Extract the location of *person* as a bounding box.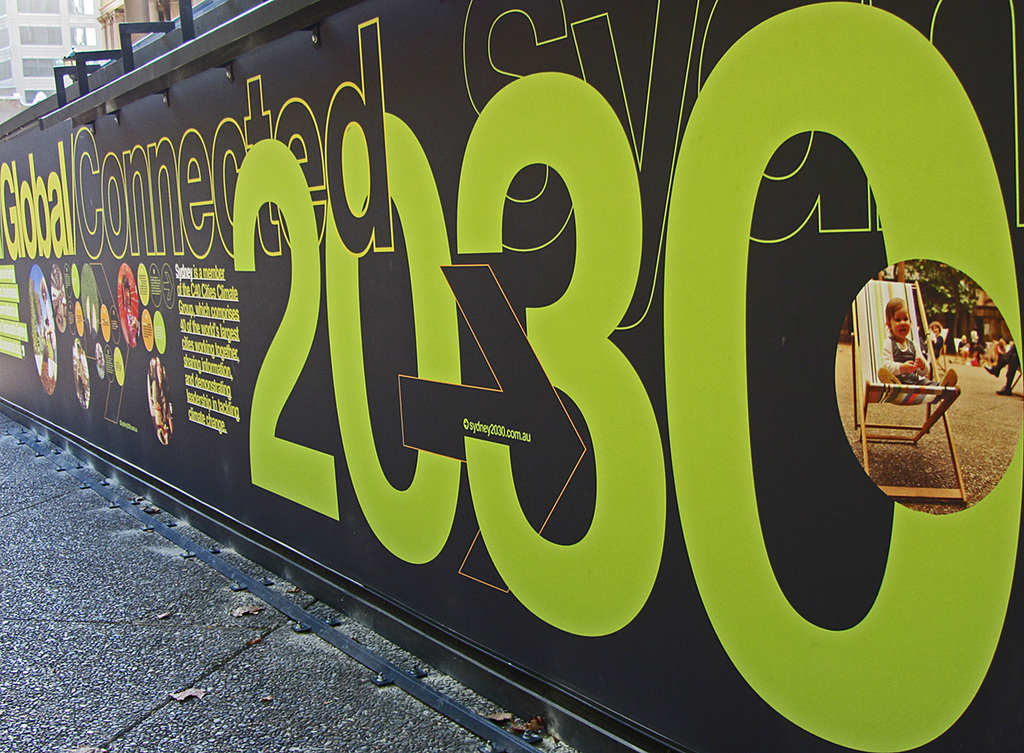
x1=881 y1=297 x2=953 y2=388.
